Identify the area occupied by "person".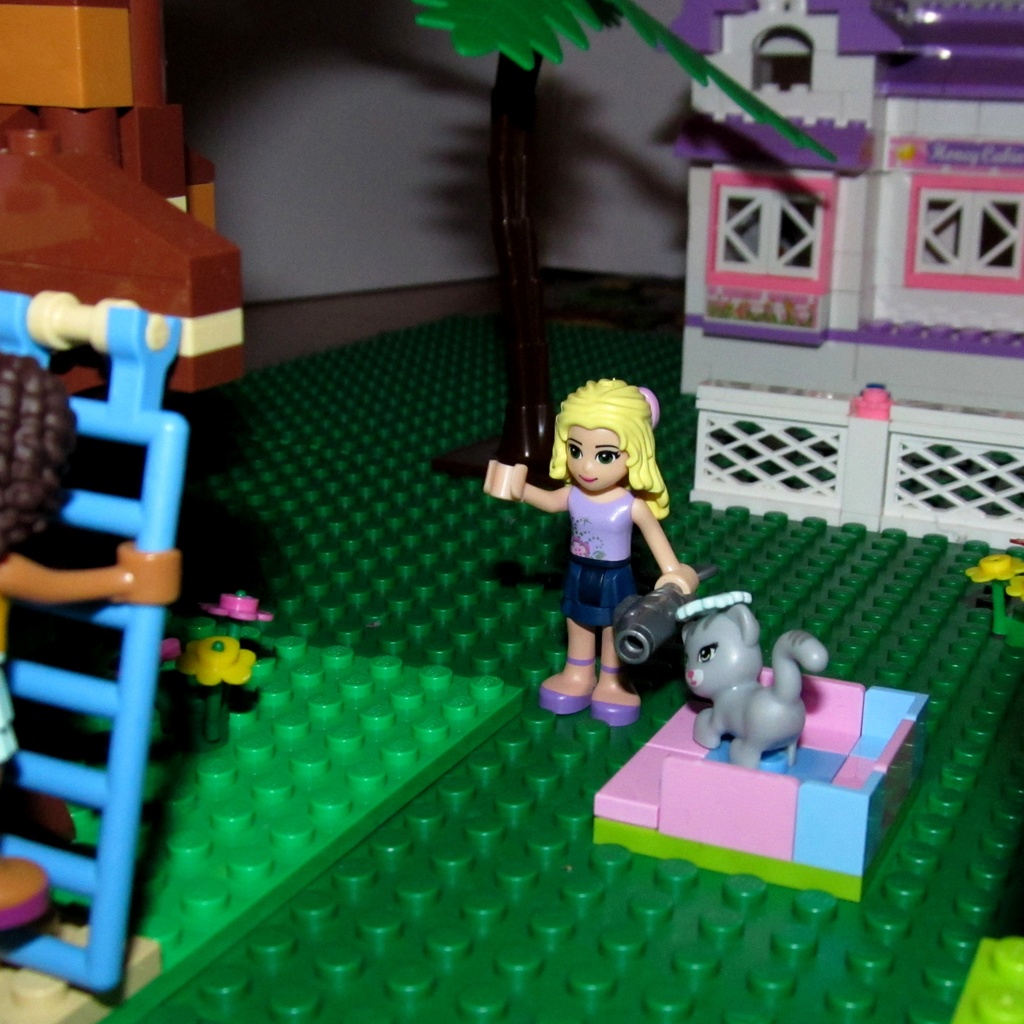
Area: {"x1": 0, "y1": 351, "x2": 184, "y2": 934}.
